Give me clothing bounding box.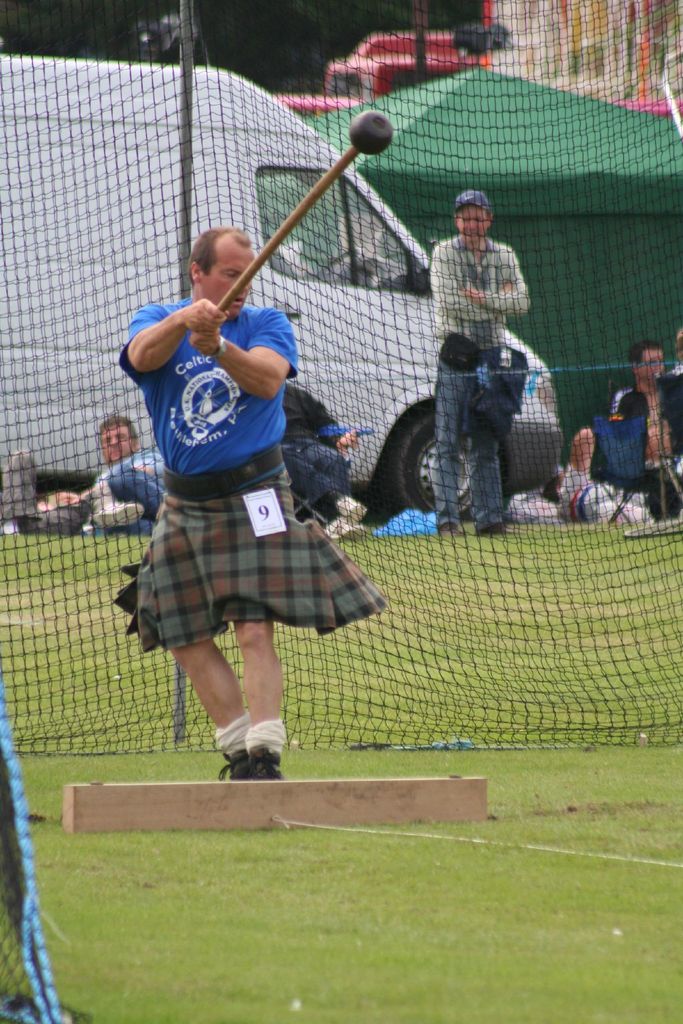
left=607, top=367, right=682, bottom=463.
